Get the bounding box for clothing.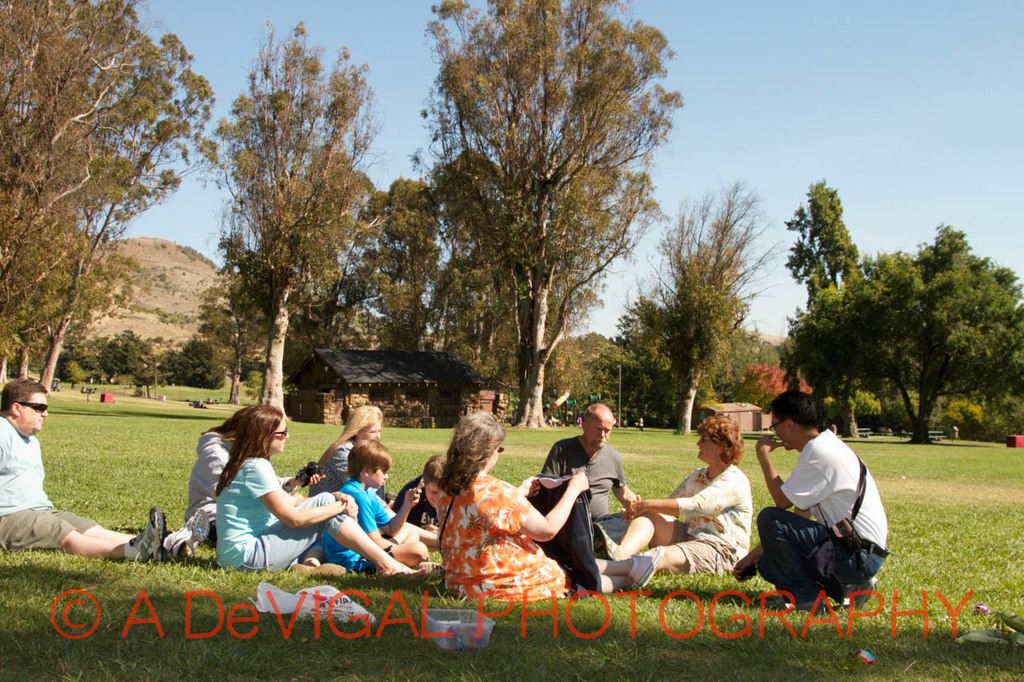
<box>218,458,345,572</box>.
